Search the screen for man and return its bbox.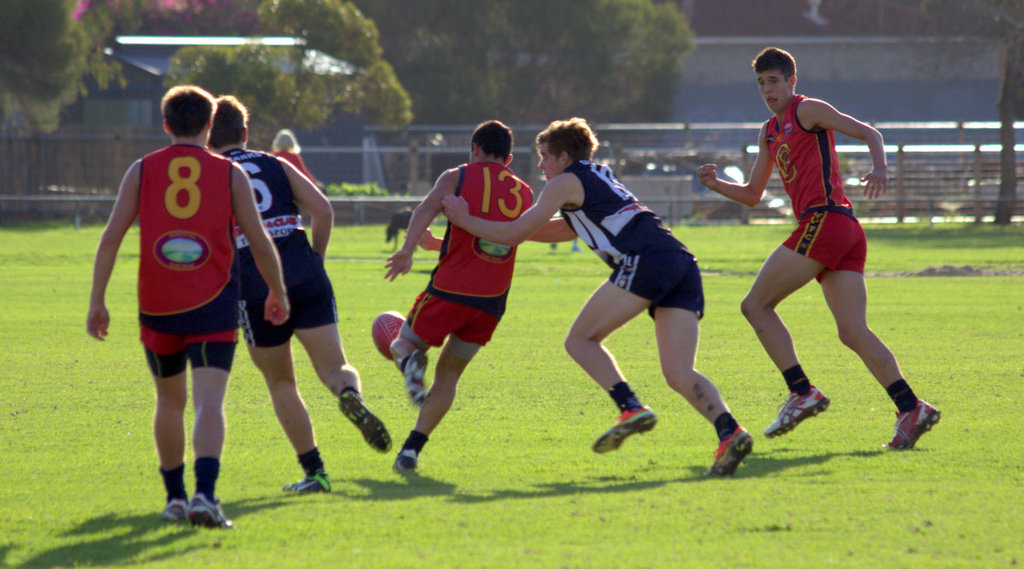
Found: [80, 85, 291, 531].
